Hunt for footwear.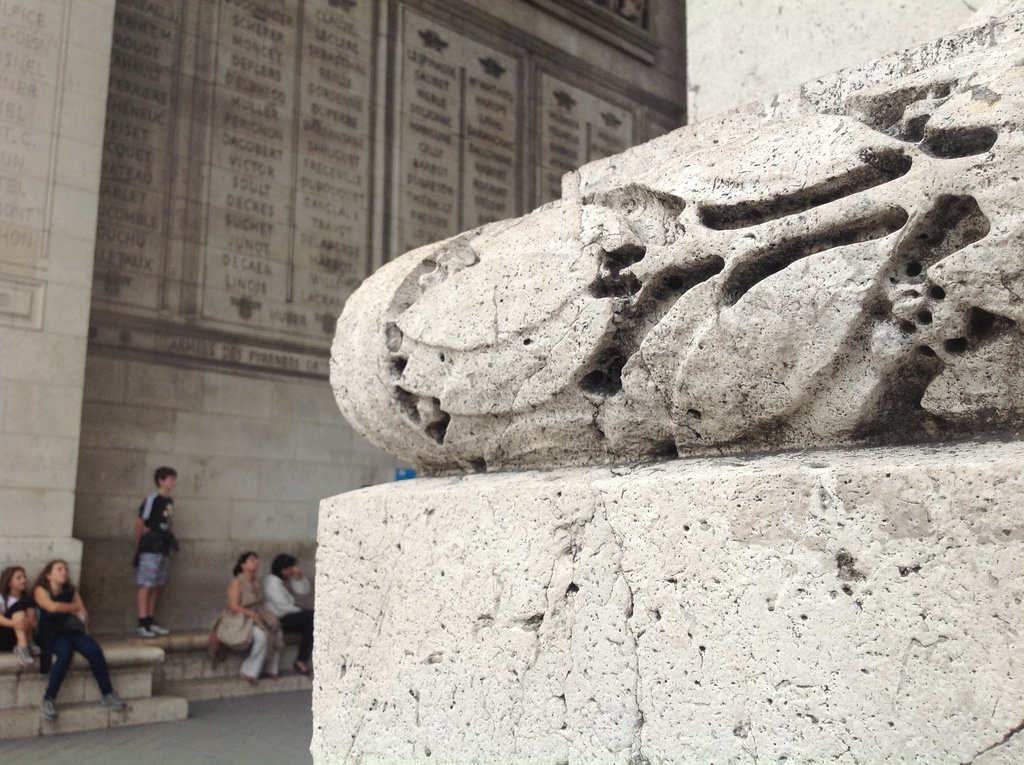
Hunted down at x1=102, y1=693, x2=118, y2=714.
